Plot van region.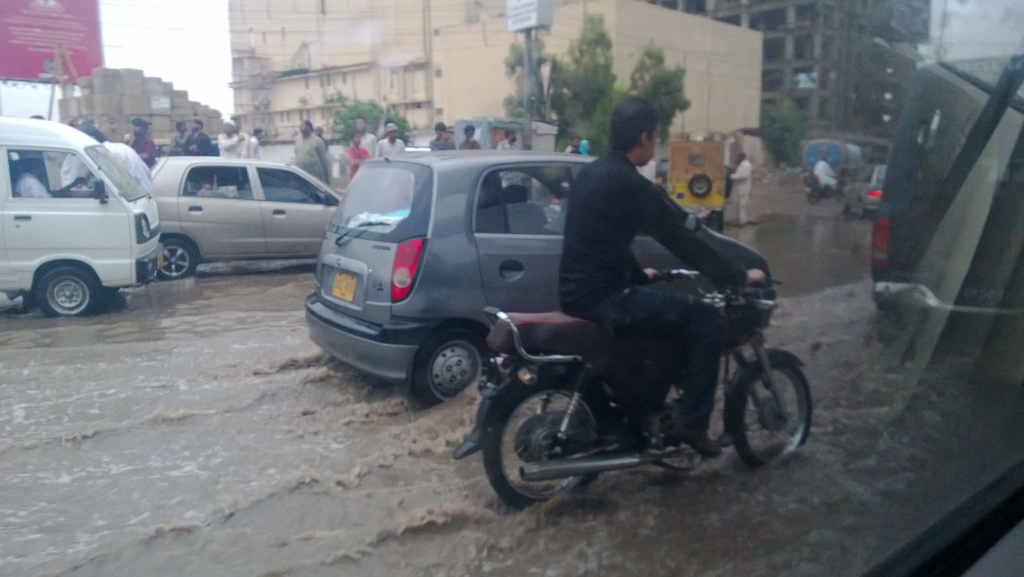
Plotted at <region>0, 111, 161, 316</region>.
